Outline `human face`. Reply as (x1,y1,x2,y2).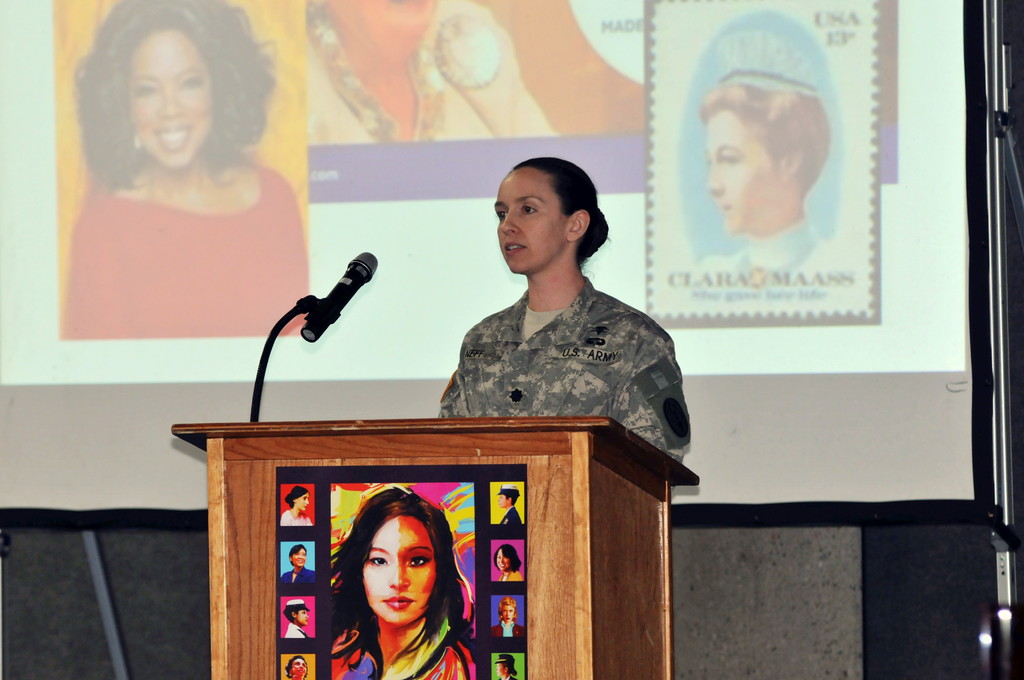
(495,165,569,275).
